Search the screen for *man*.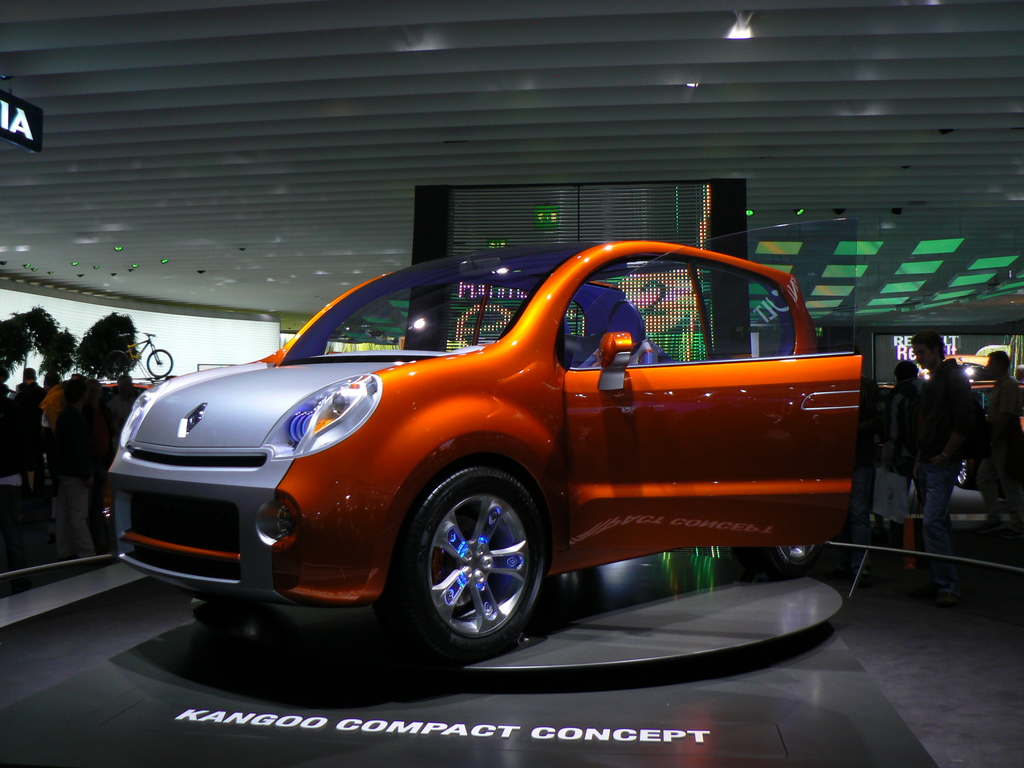
Found at [870,359,916,551].
